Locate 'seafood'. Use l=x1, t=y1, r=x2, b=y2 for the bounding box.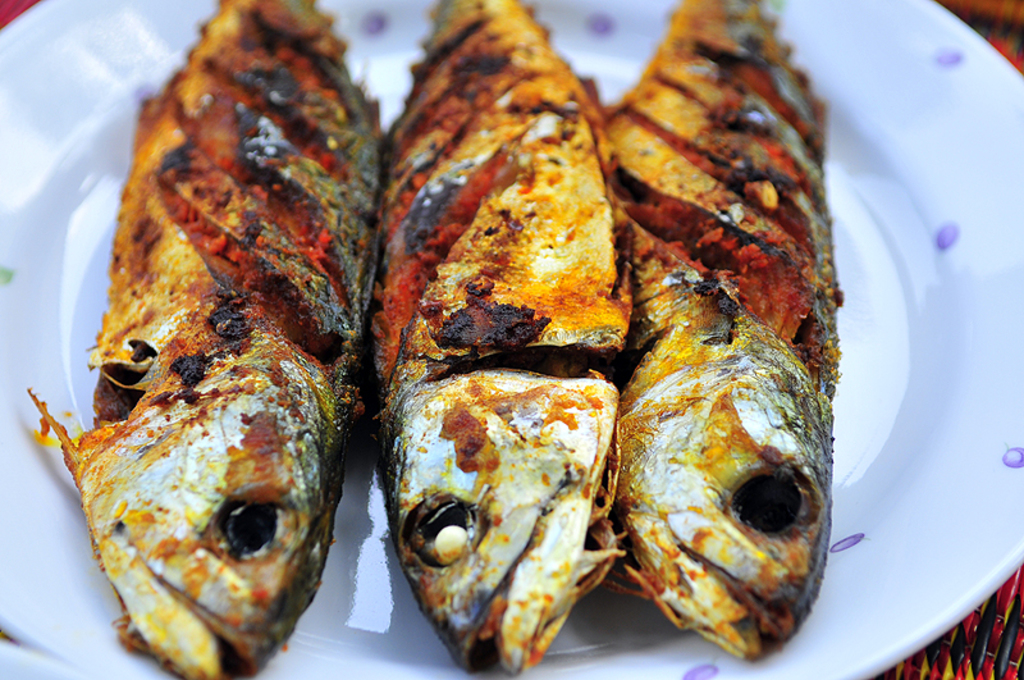
l=605, t=0, r=842, b=660.
